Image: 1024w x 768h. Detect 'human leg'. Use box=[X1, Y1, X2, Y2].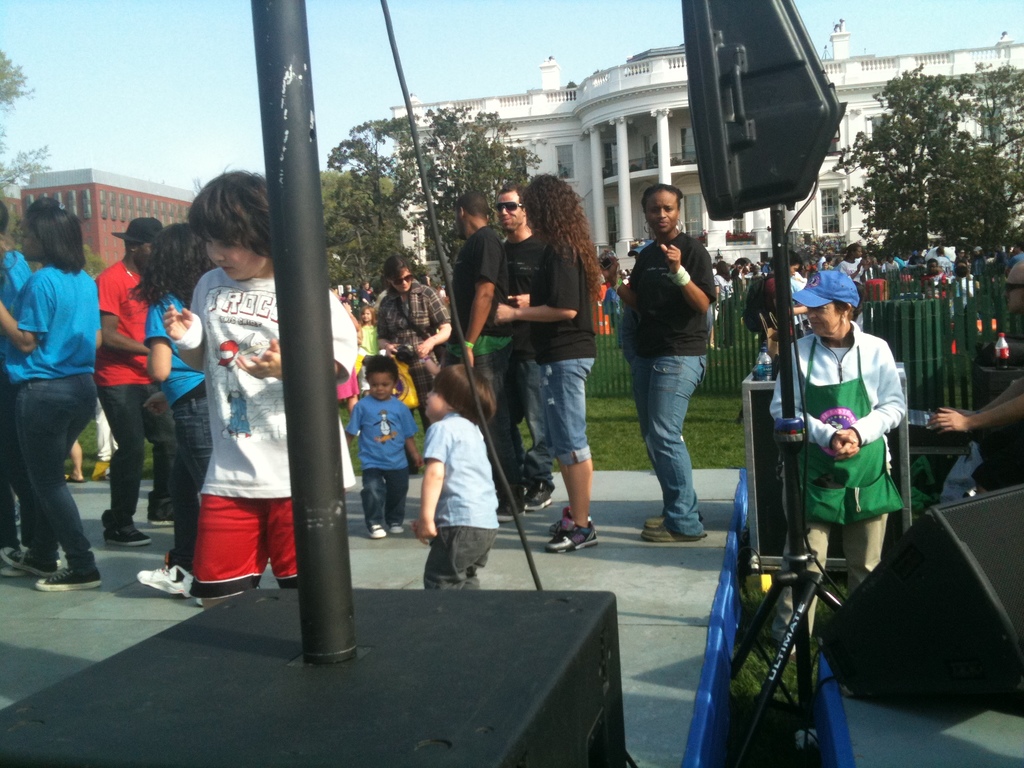
box=[383, 468, 407, 536].
